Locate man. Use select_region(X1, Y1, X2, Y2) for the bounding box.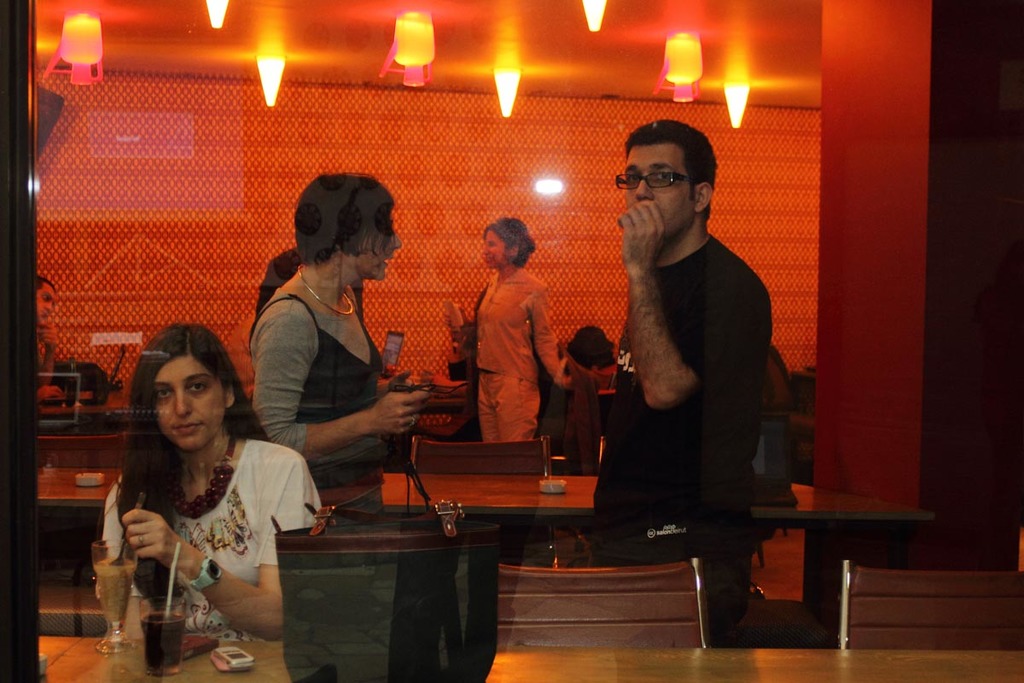
select_region(28, 274, 58, 404).
